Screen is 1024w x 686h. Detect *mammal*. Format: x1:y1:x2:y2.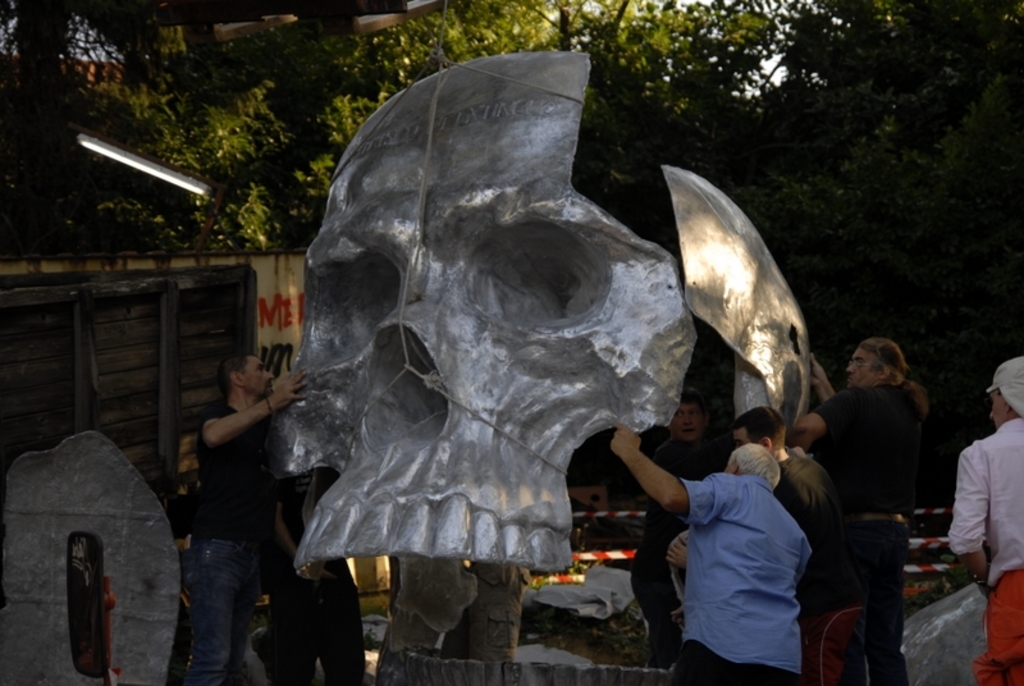
609:424:814:685.
